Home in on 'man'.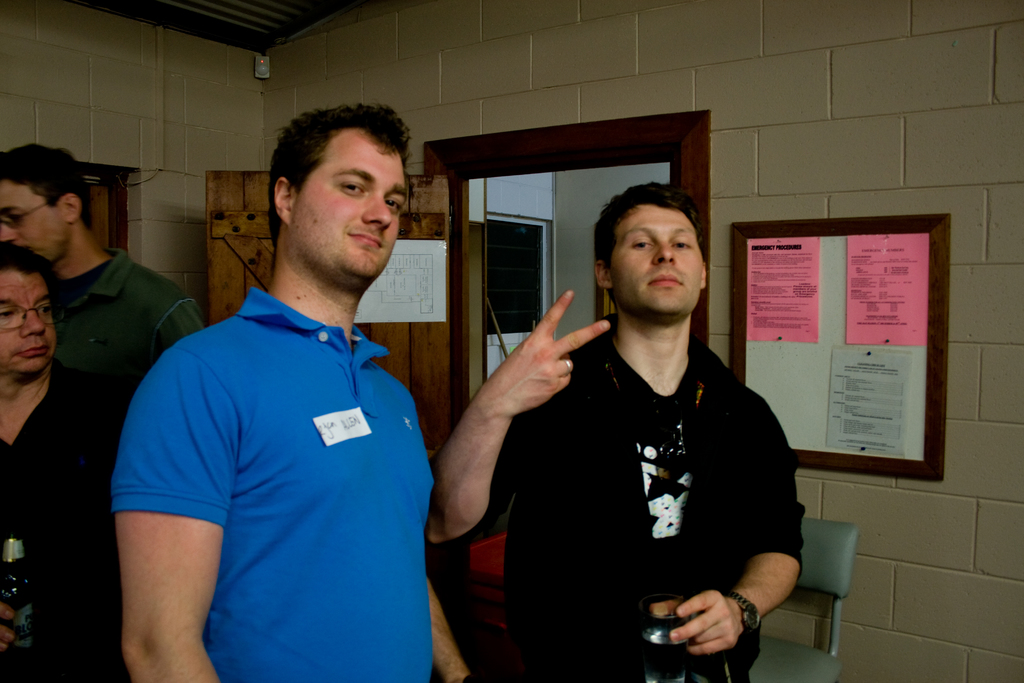
Homed in at BBox(419, 176, 810, 682).
